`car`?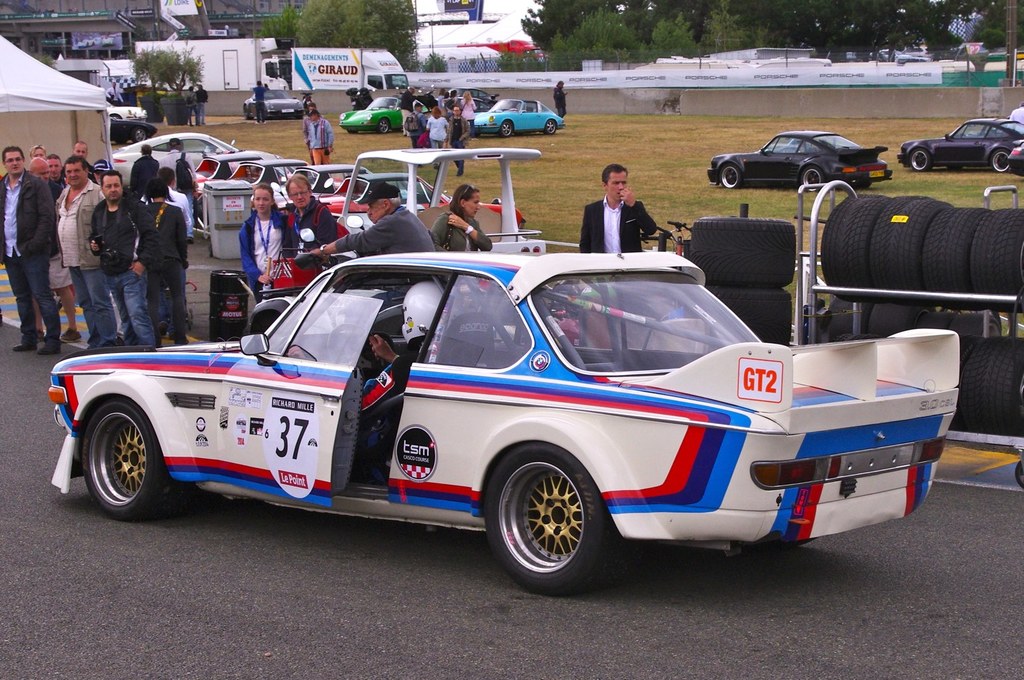
399 92 493 122
